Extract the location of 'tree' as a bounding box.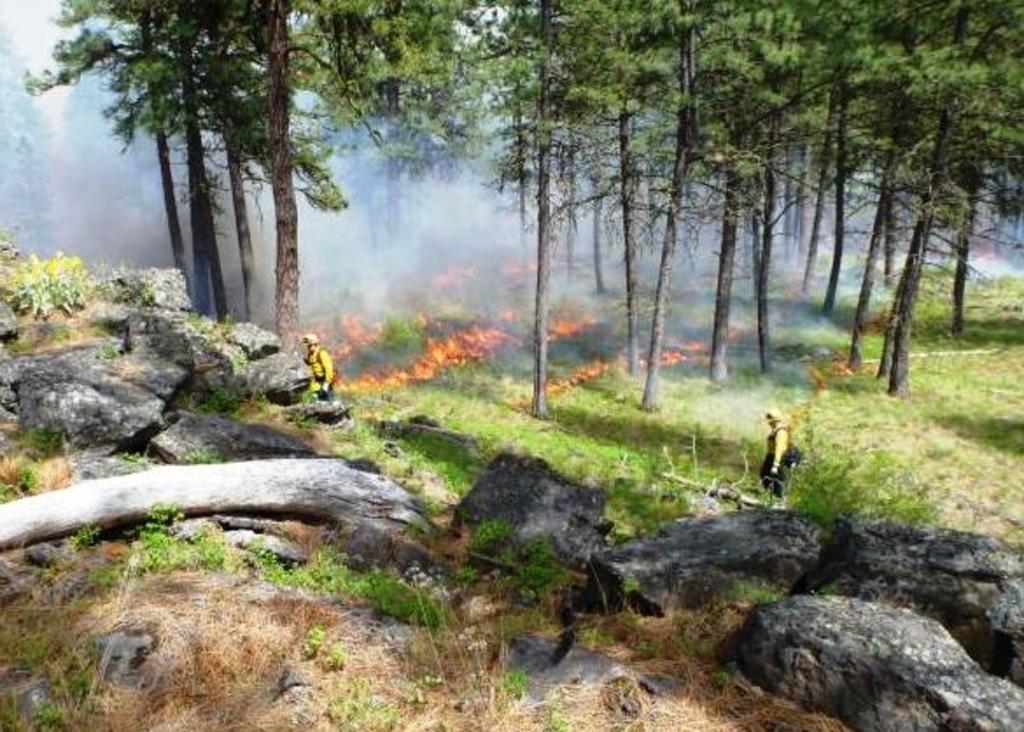
228:0:488:348.
